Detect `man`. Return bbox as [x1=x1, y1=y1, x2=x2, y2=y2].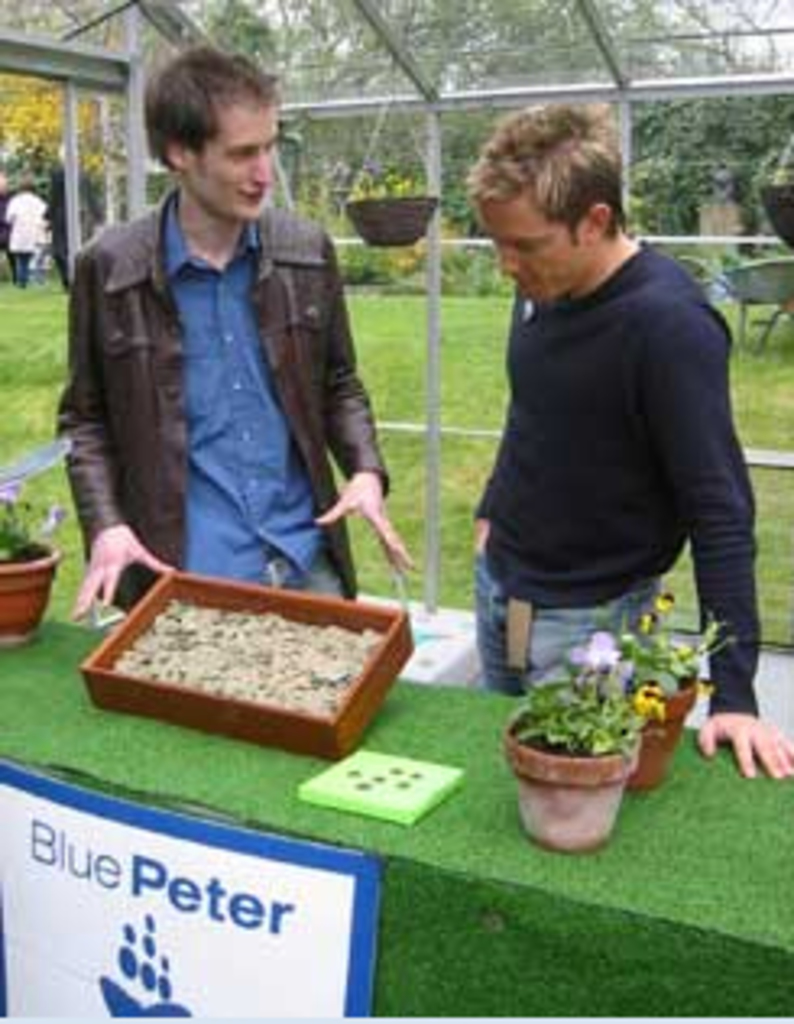
[x1=0, y1=181, x2=39, y2=292].
